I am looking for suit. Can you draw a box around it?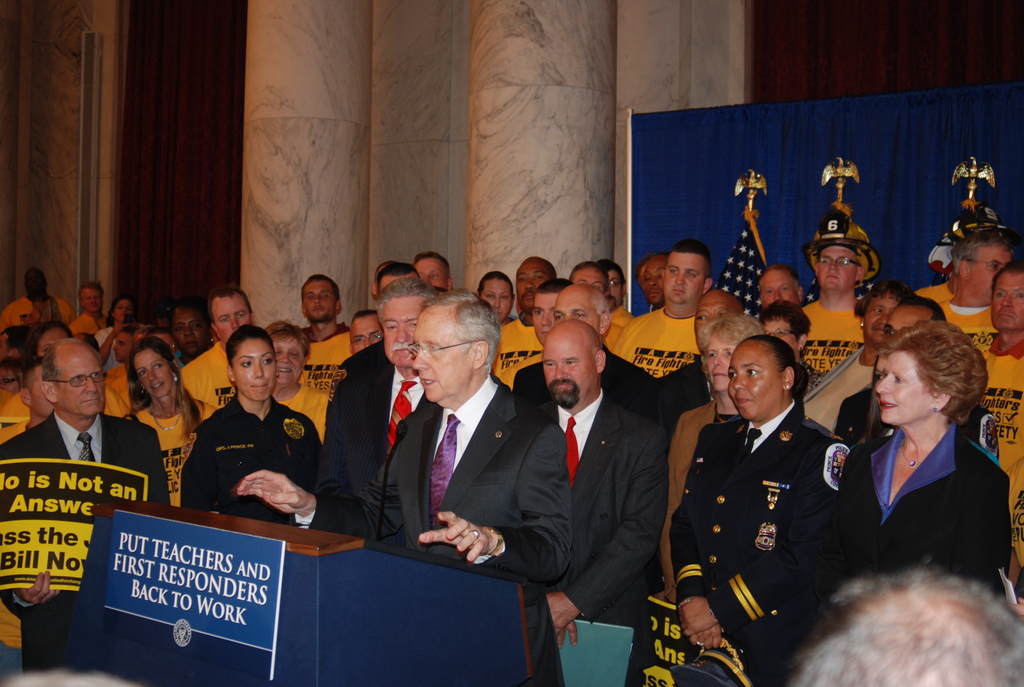
Sure, the bounding box is <region>540, 395, 663, 686</region>.
